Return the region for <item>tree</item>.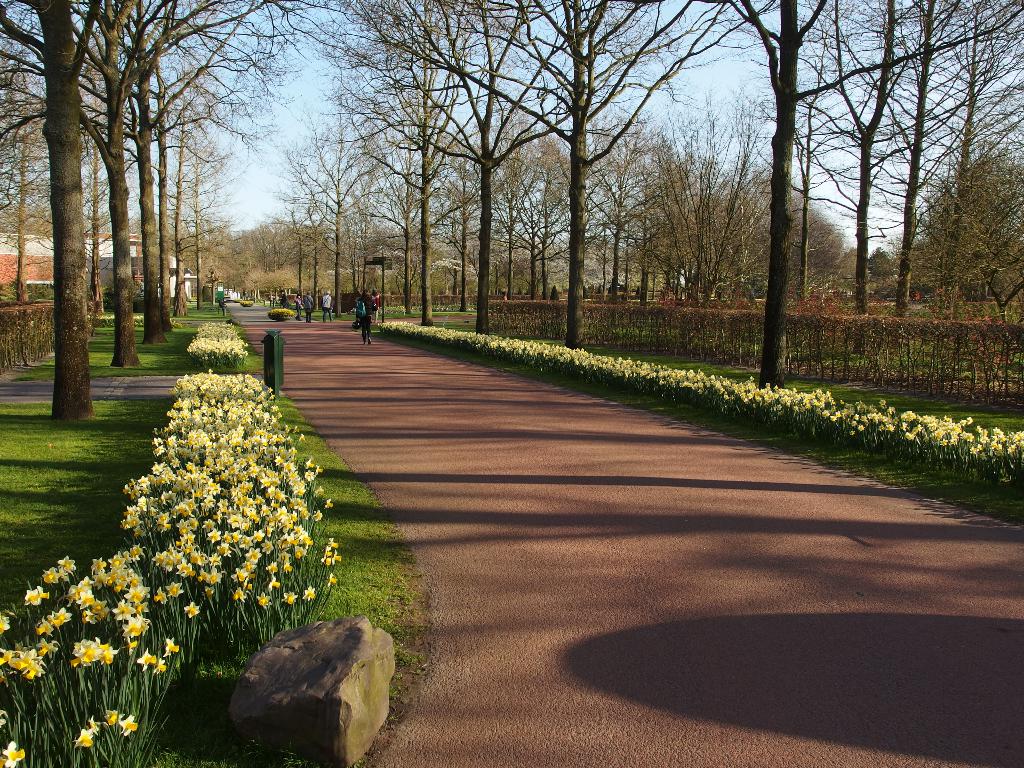
{"left": 191, "top": 100, "right": 202, "bottom": 315}.
